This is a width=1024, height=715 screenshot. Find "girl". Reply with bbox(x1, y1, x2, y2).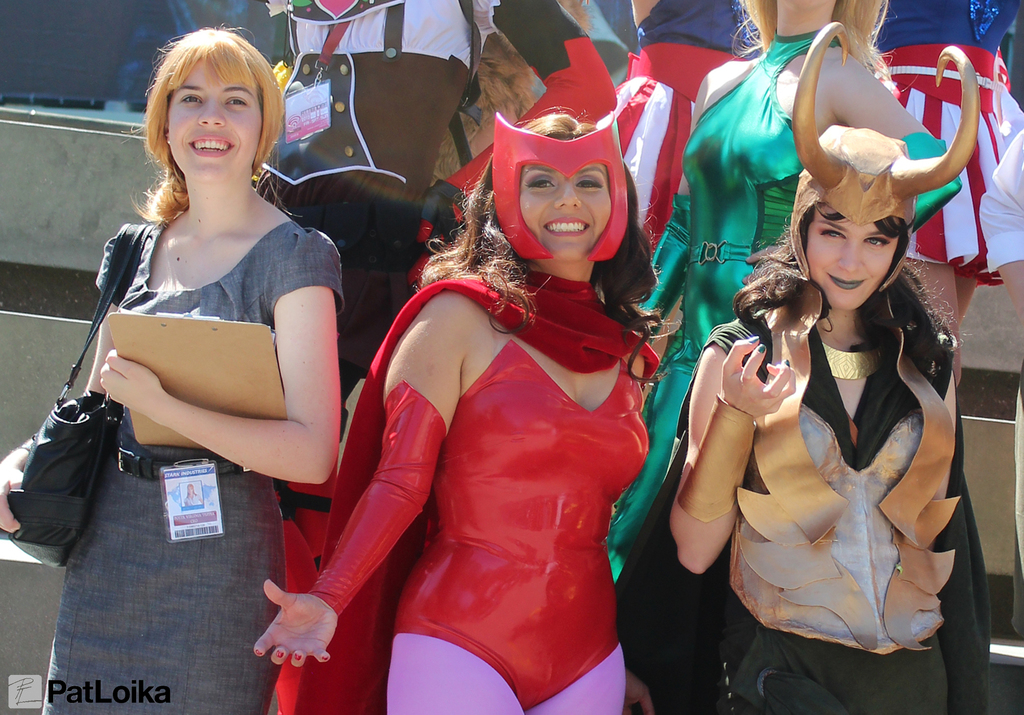
bbox(0, 25, 338, 714).
